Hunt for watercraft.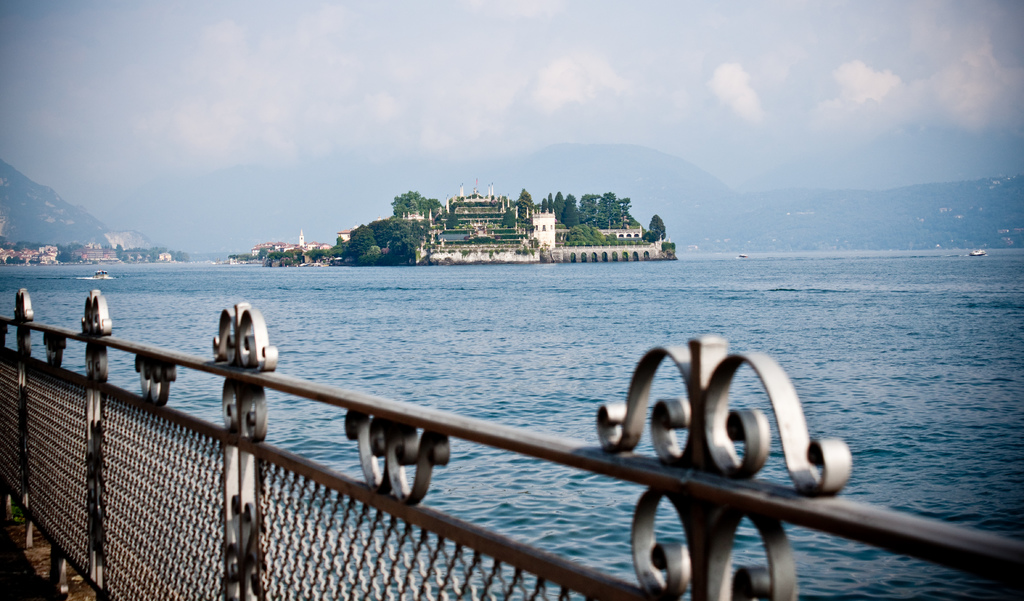
Hunted down at l=738, t=253, r=751, b=261.
